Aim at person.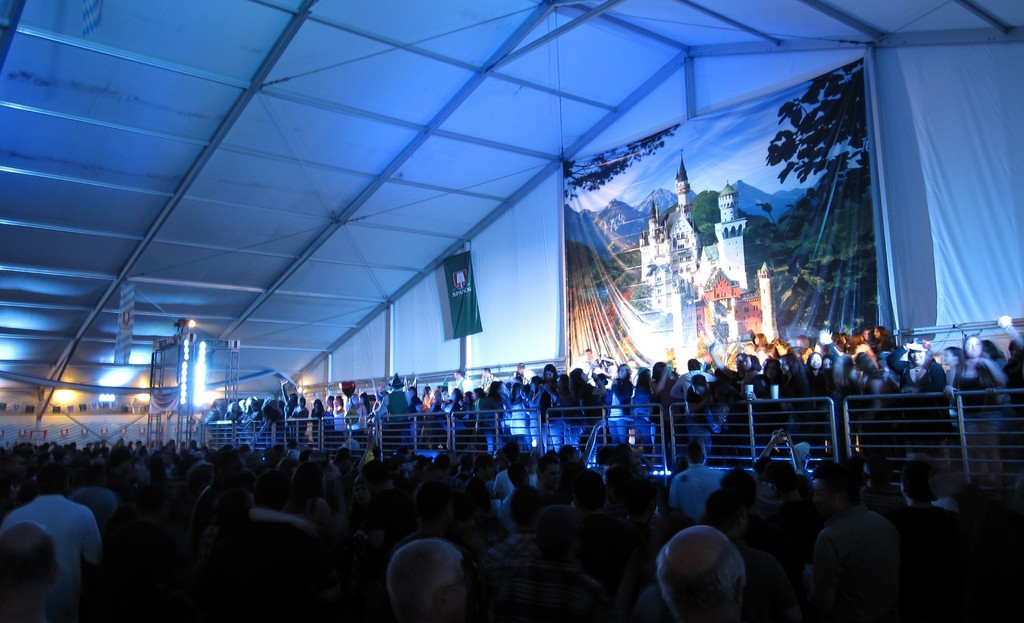
Aimed at (x1=346, y1=464, x2=405, y2=532).
